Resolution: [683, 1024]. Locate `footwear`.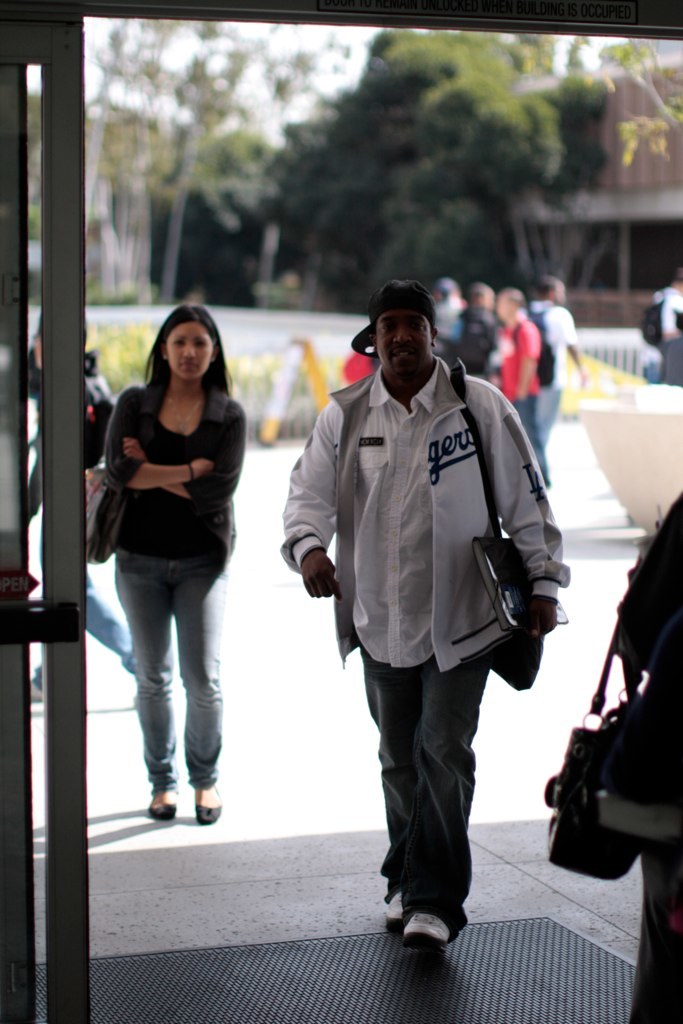
locate(389, 895, 468, 967).
